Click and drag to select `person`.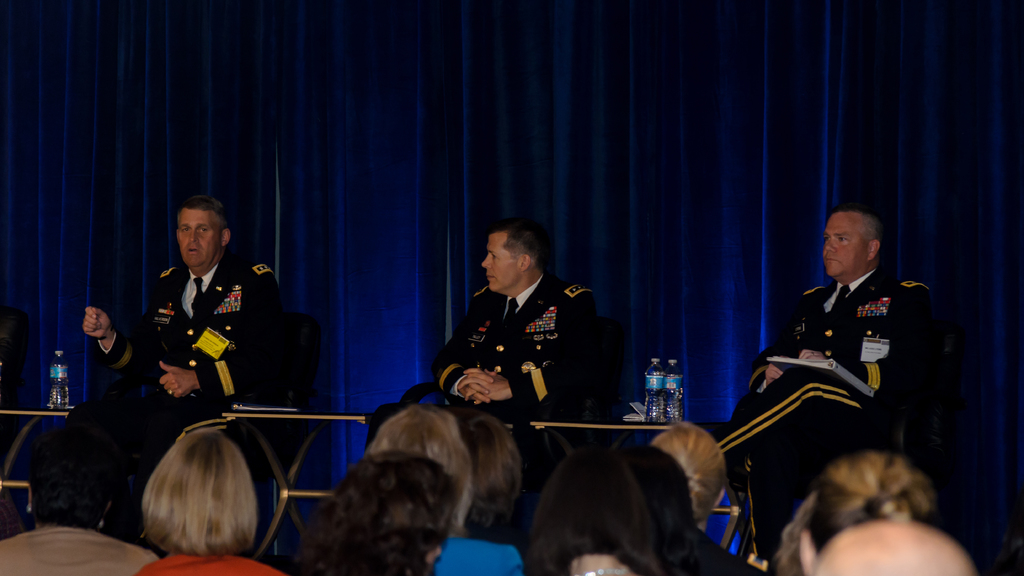
Selection: detection(369, 399, 524, 575).
